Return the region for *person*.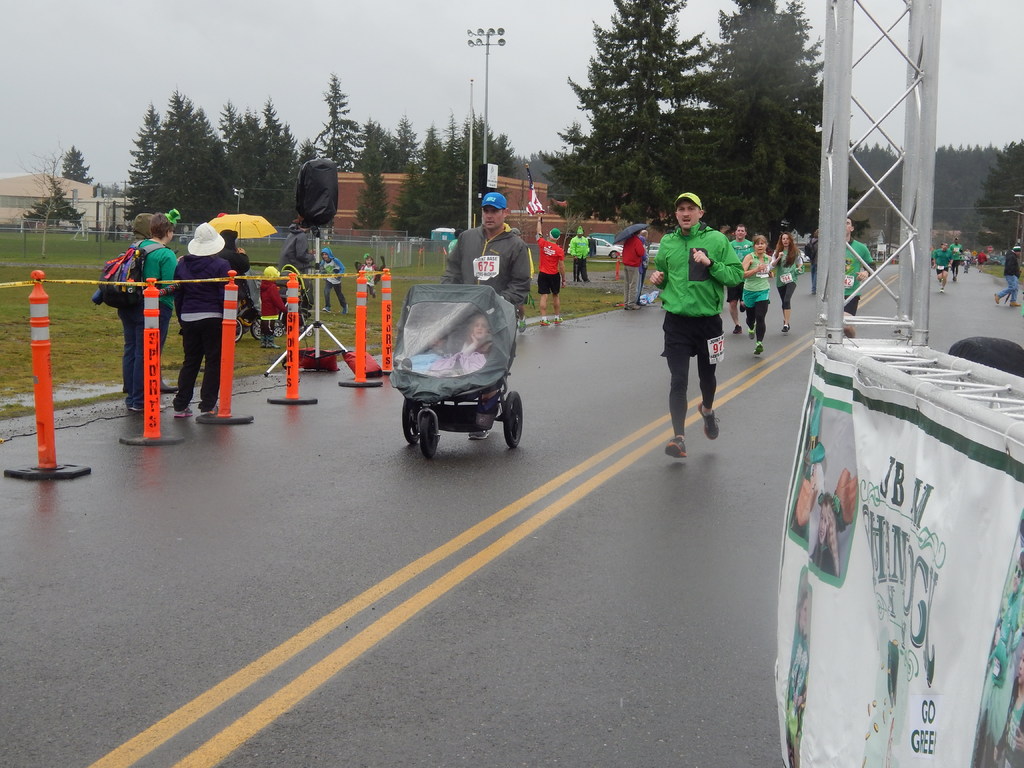
840 217 875 335.
